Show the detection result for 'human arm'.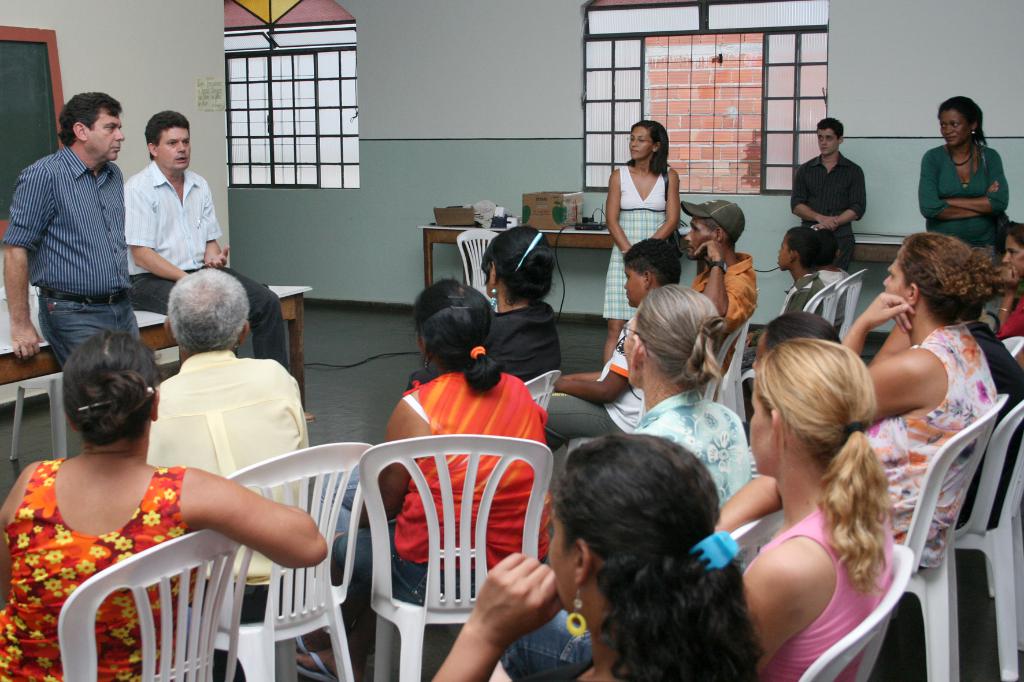
box=[422, 550, 579, 681].
